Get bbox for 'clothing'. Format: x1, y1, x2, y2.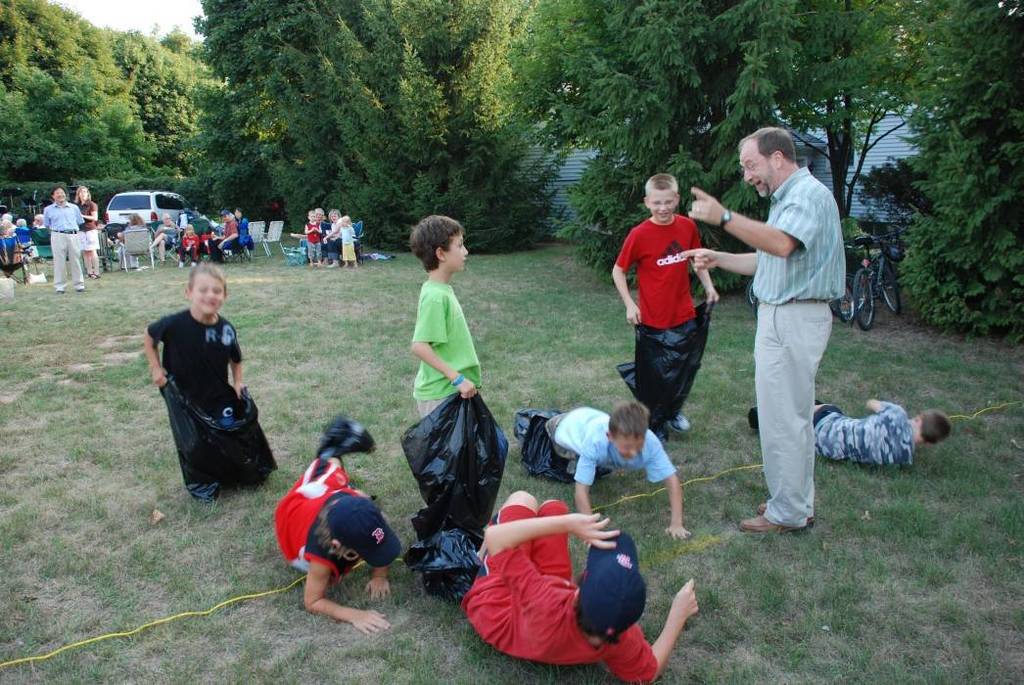
745, 161, 850, 525.
